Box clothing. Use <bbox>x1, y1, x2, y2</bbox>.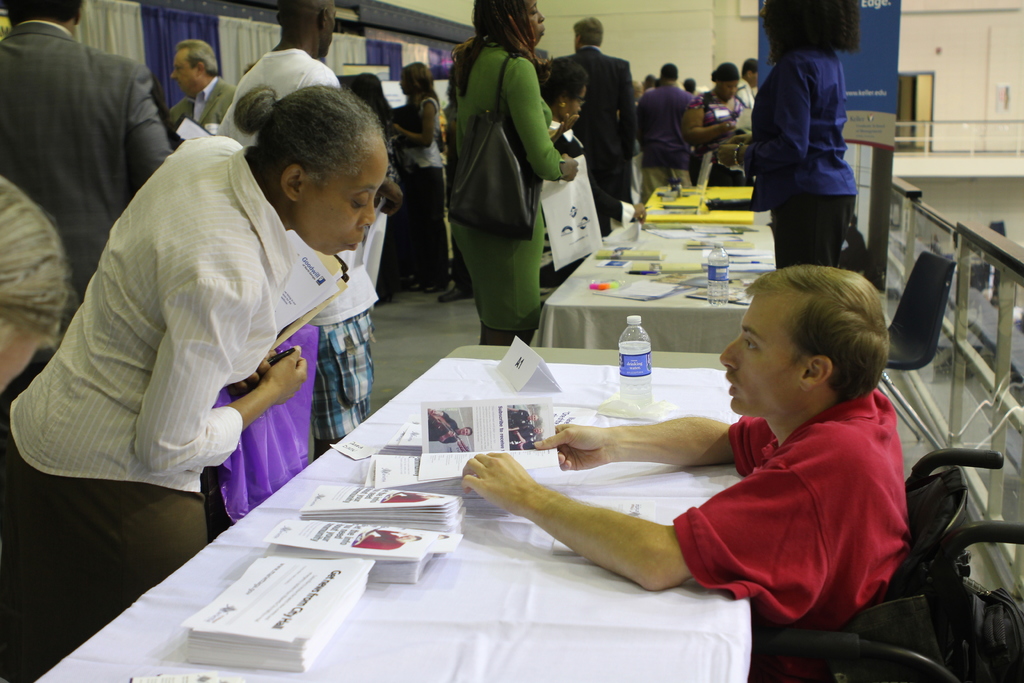
<bbox>749, 29, 858, 272</bbox>.
